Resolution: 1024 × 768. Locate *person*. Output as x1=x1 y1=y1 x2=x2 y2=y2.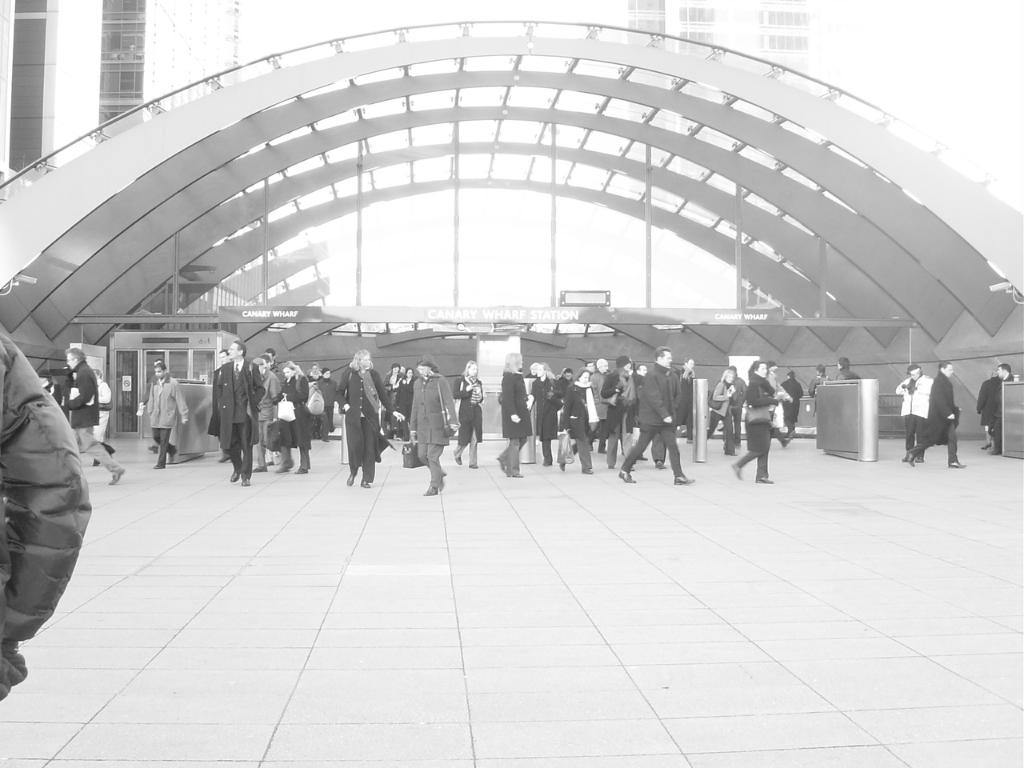
x1=135 y1=366 x2=187 y2=474.
